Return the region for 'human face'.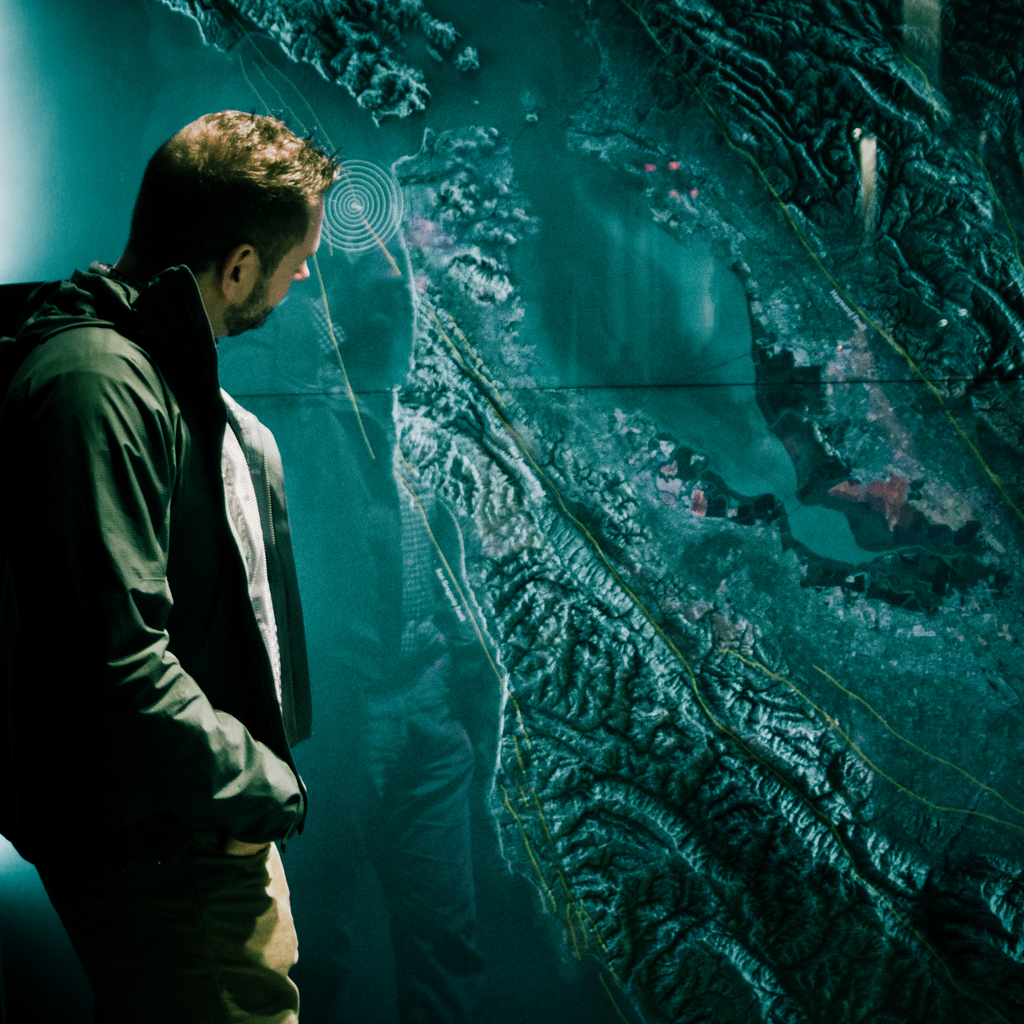
(x1=229, y1=200, x2=325, y2=336).
